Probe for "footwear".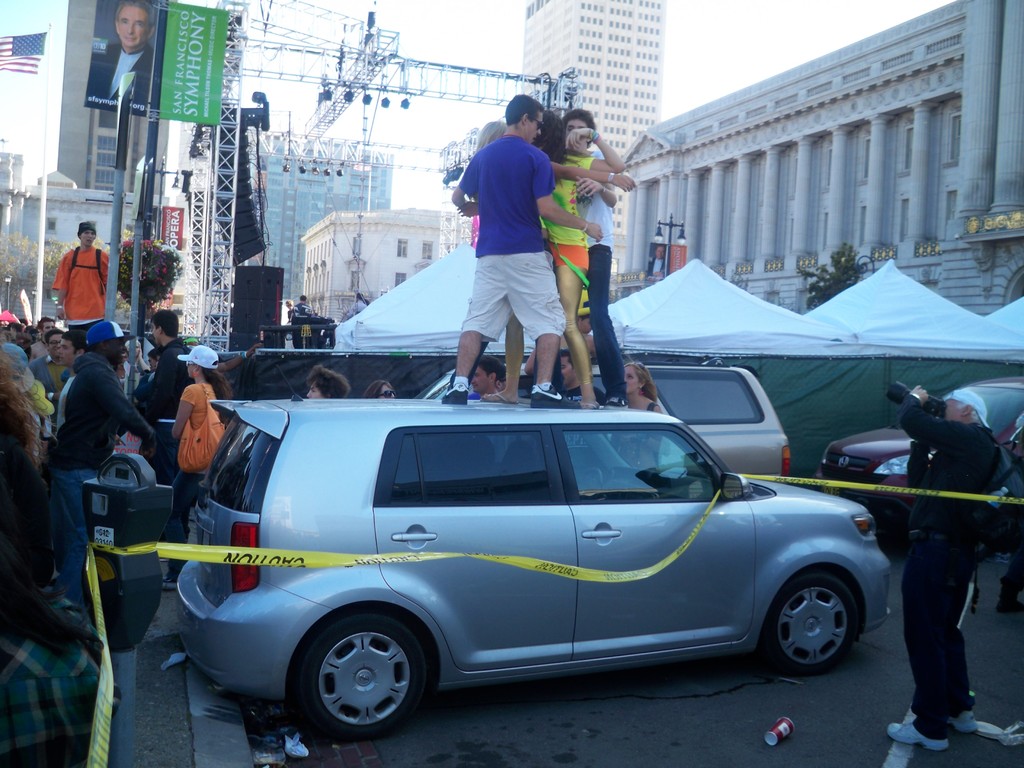
Probe result: rect(953, 708, 983, 733).
